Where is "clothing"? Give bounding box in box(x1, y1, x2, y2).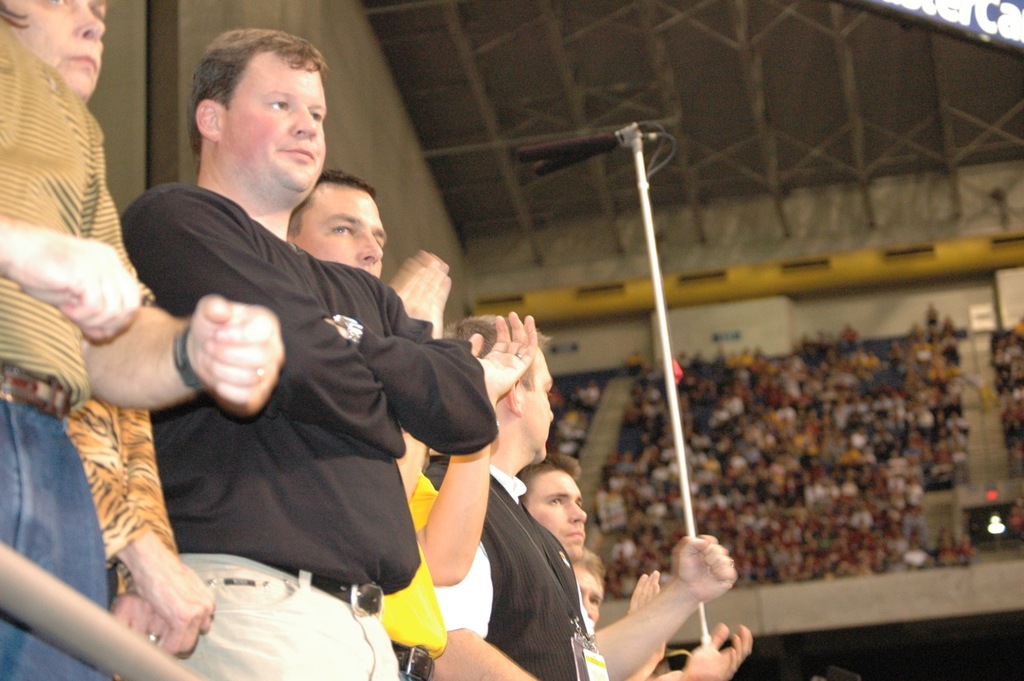
box(118, 178, 487, 680).
